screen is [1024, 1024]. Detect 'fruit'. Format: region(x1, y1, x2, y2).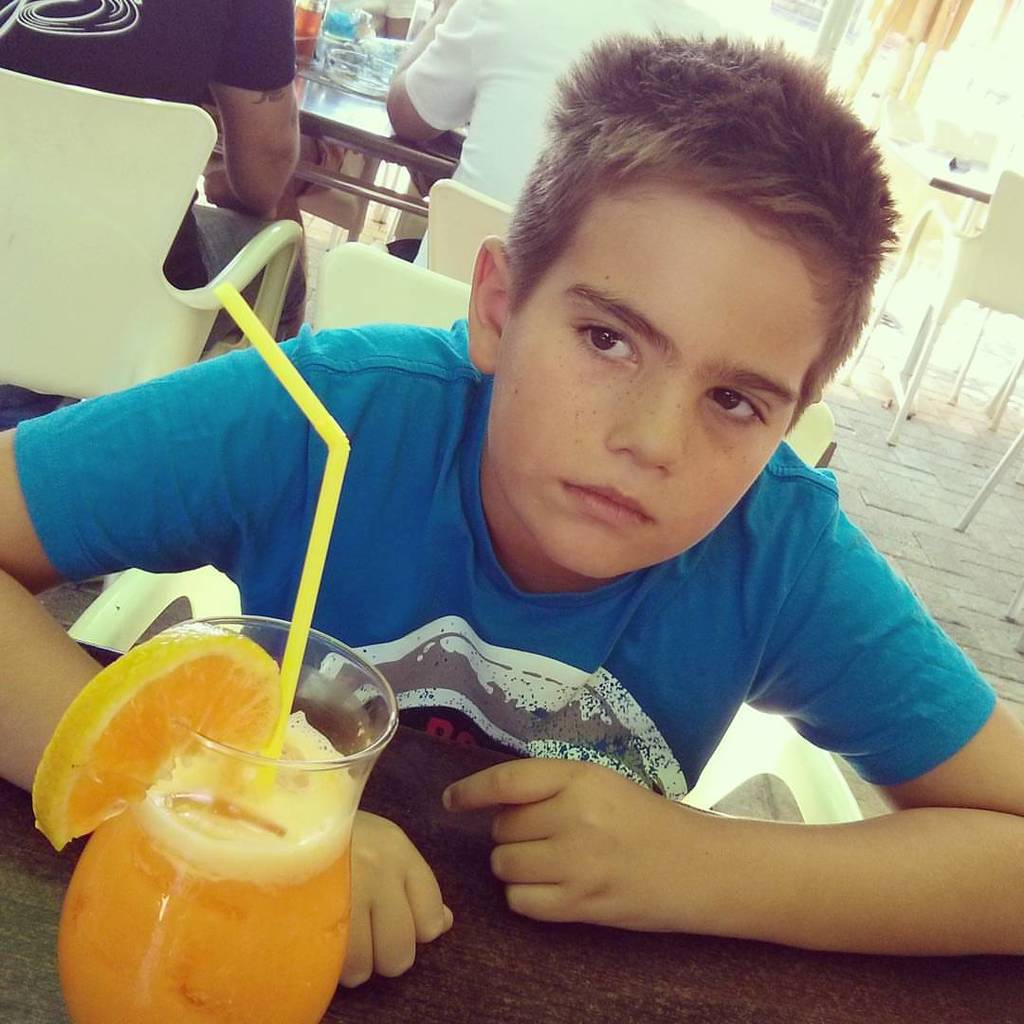
region(29, 620, 285, 850).
